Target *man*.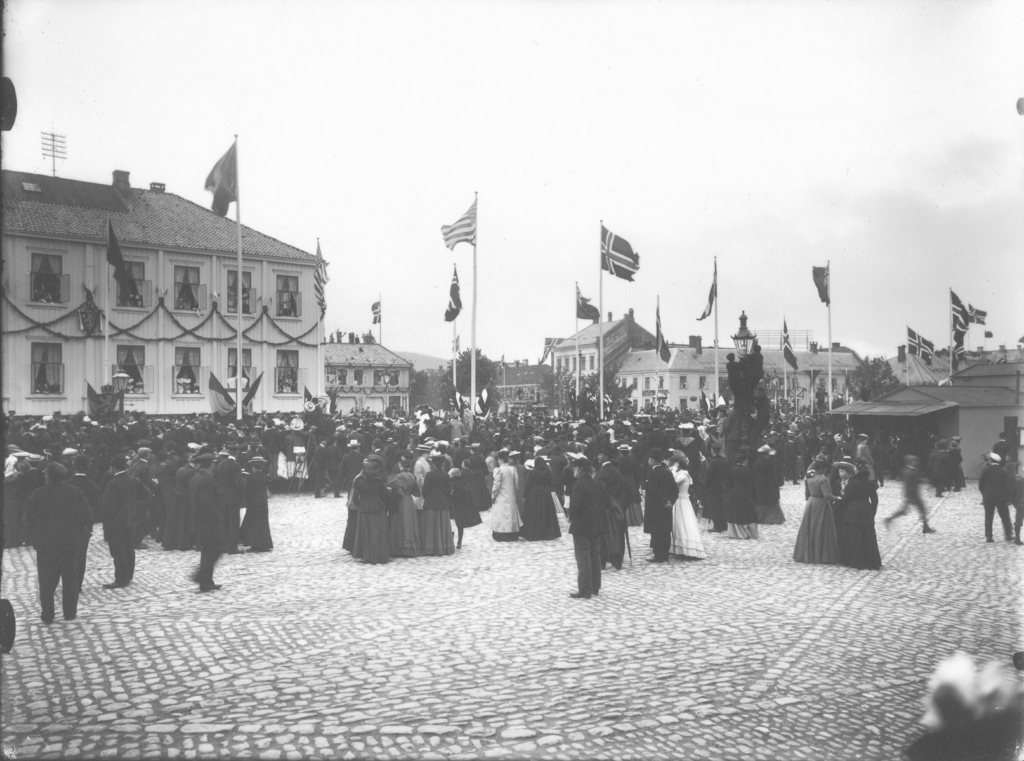
Target region: <region>13, 436, 104, 640</region>.
